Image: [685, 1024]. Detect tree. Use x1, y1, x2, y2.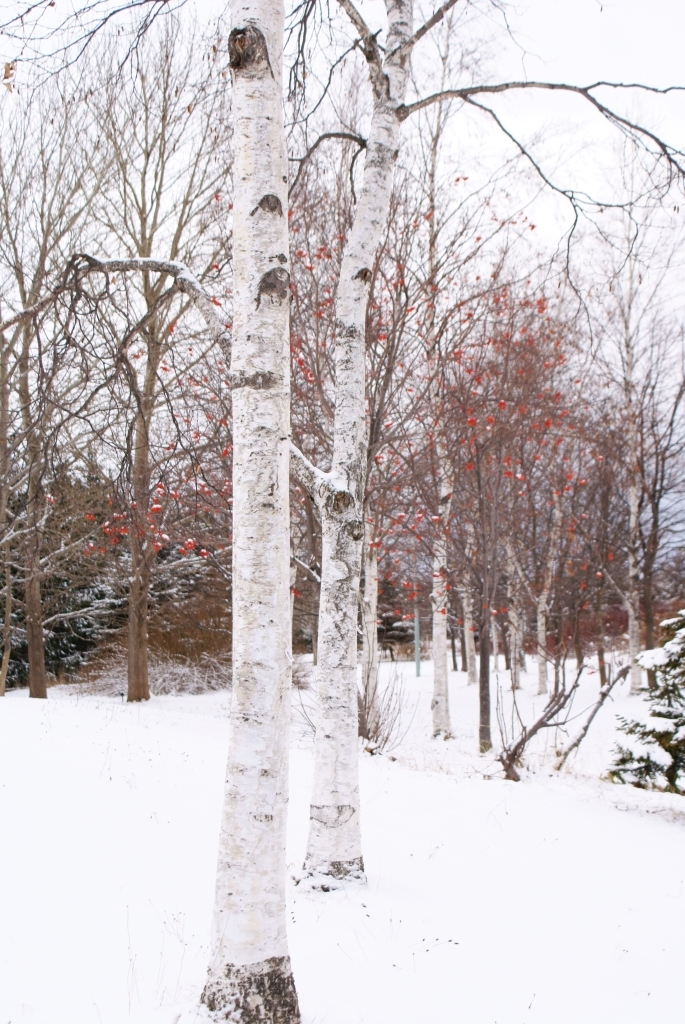
285, 0, 684, 885.
